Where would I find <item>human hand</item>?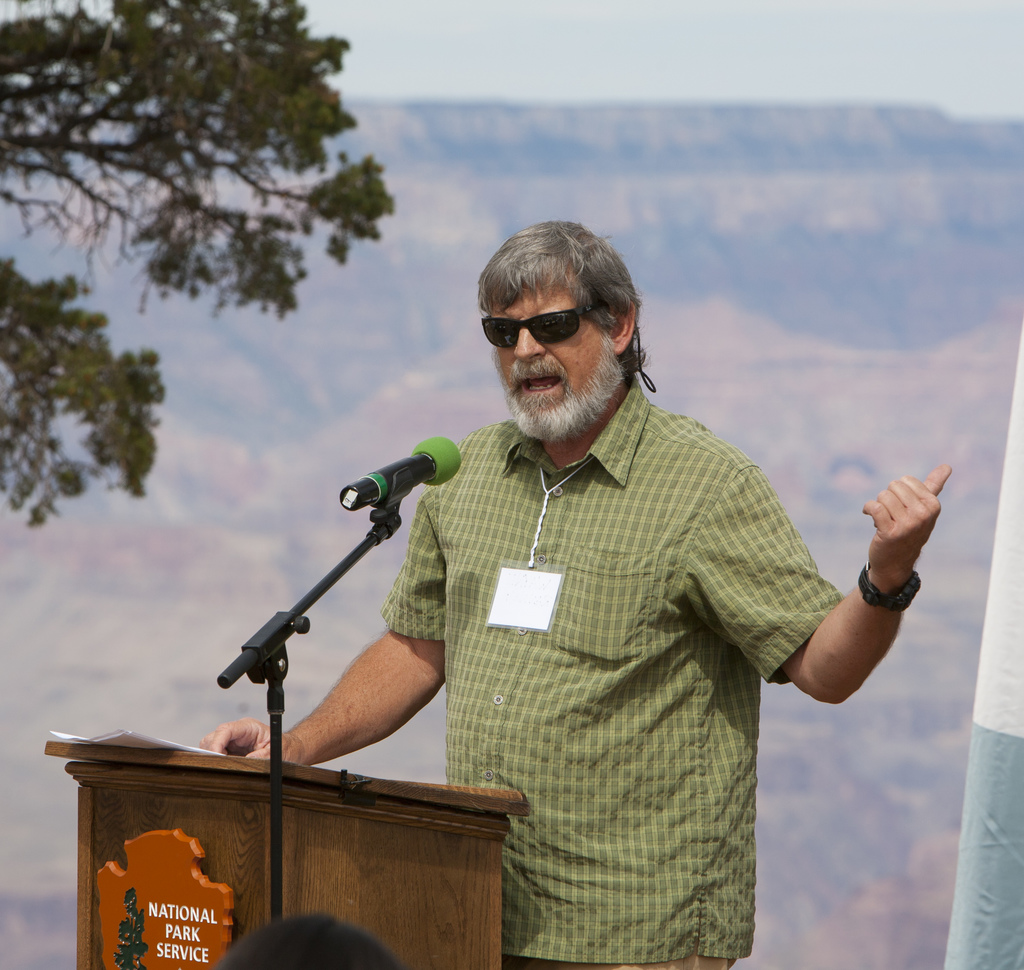
At crop(841, 463, 975, 609).
